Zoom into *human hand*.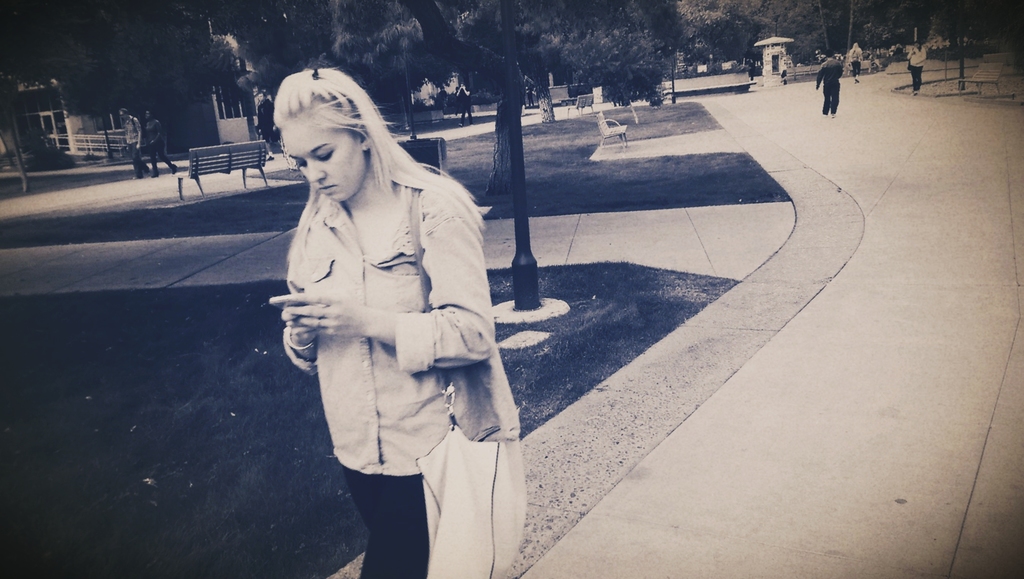
Zoom target: pyautogui.locateOnScreen(280, 290, 326, 345).
